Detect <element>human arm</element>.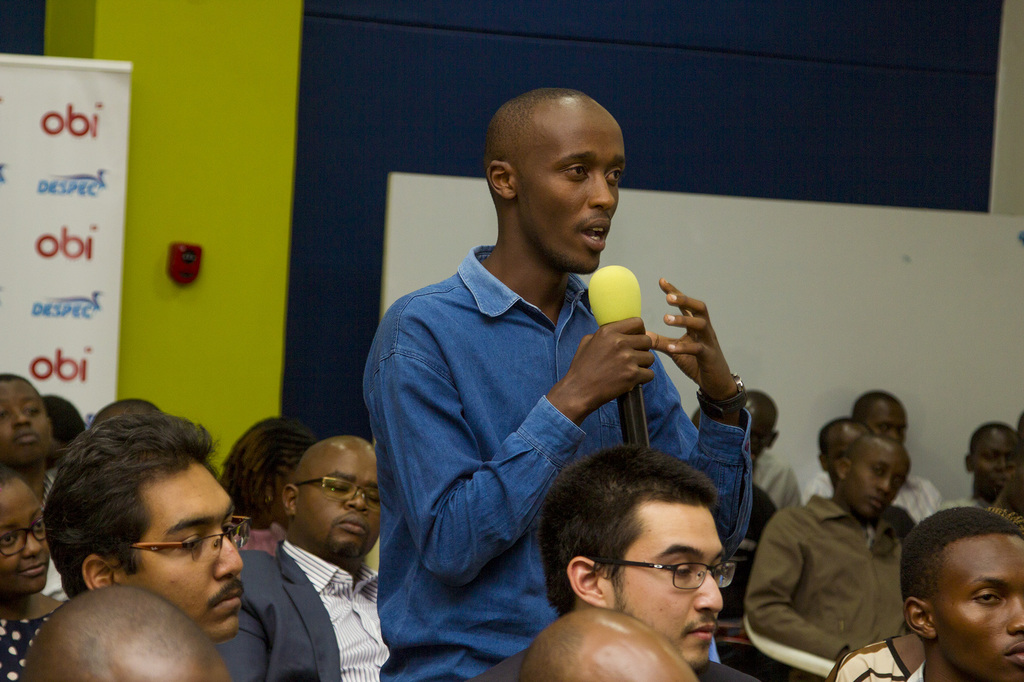
Detected at 646/282/745/429.
